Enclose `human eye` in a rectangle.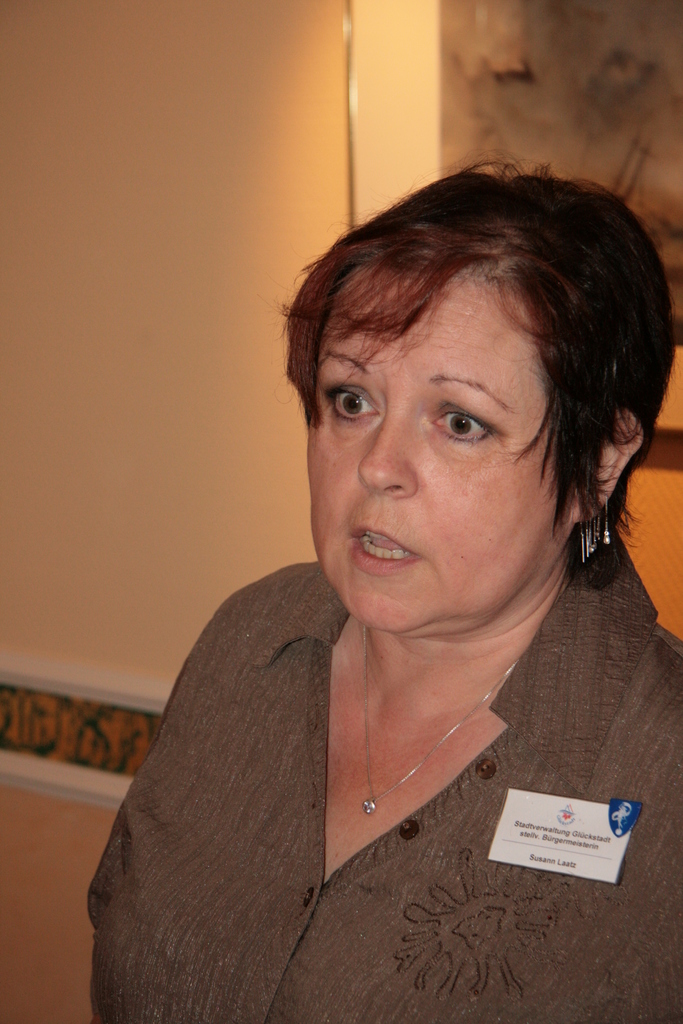
<bbox>429, 406, 497, 452</bbox>.
